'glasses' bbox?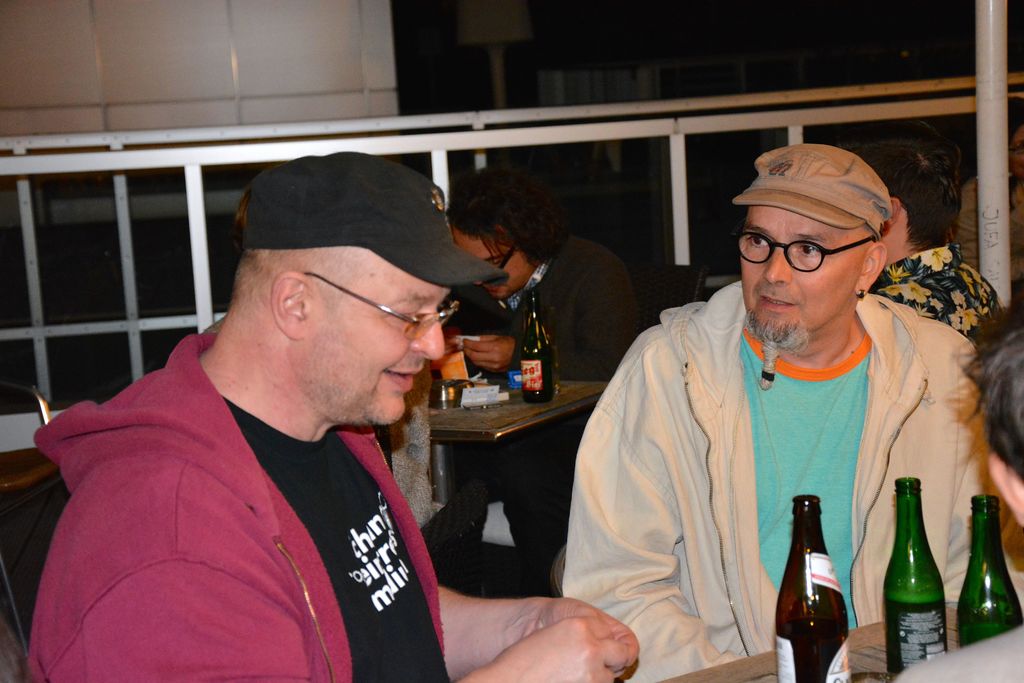
736 236 880 277
